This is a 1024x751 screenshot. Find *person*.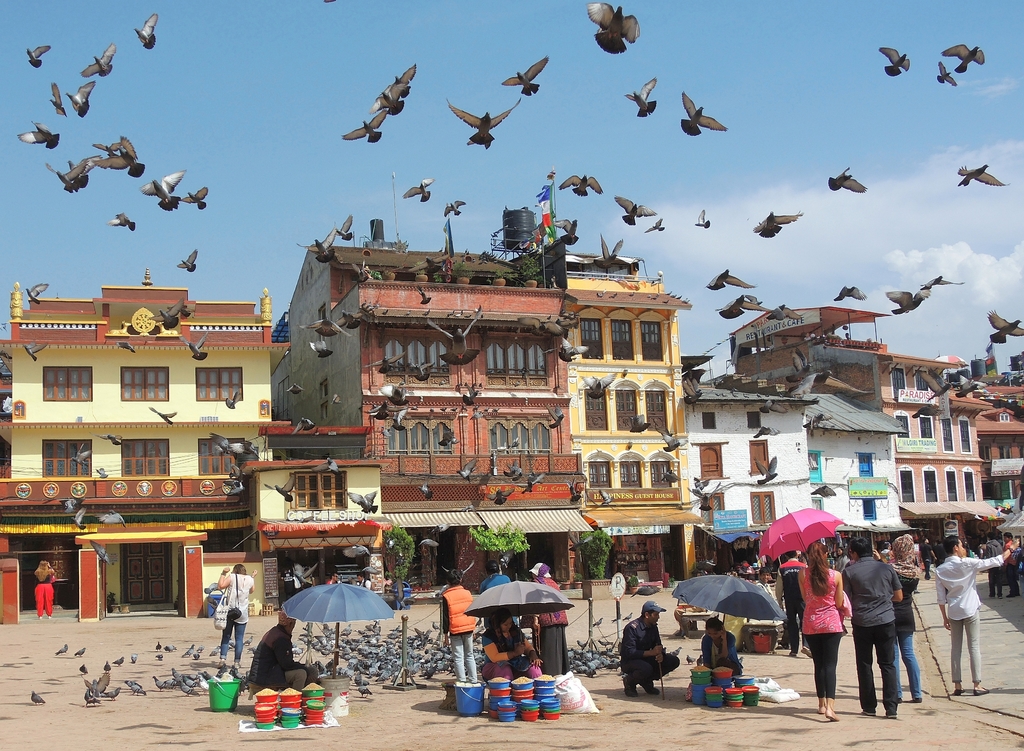
Bounding box: detection(1007, 535, 1023, 601).
